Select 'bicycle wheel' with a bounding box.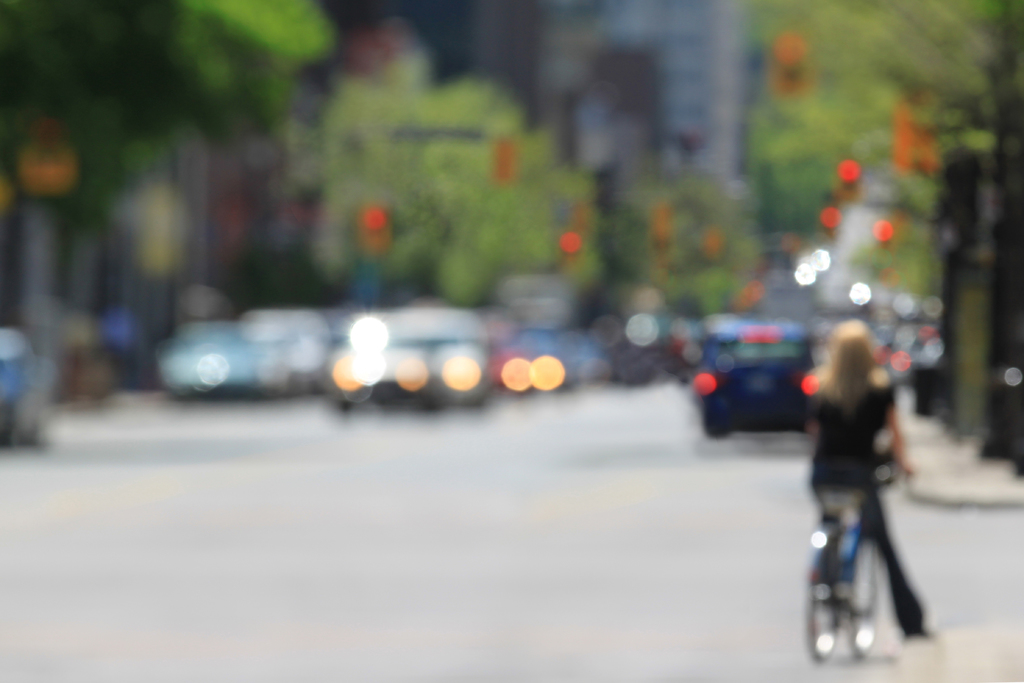
Rect(804, 535, 842, 663).
